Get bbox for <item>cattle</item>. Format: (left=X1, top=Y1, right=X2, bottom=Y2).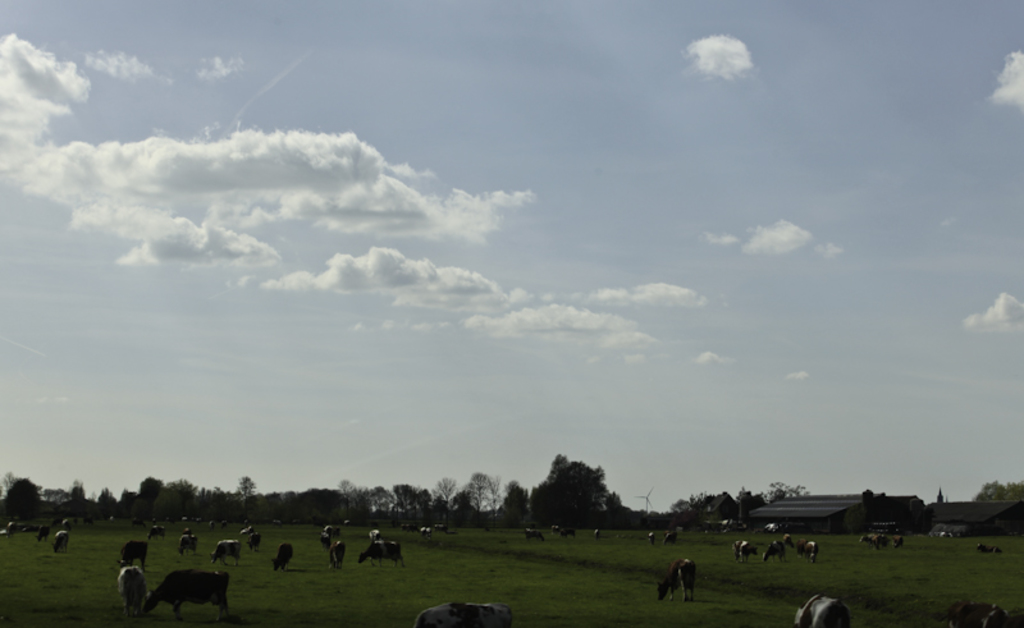
(left=946, top=604, right=1007, bottom=627).
